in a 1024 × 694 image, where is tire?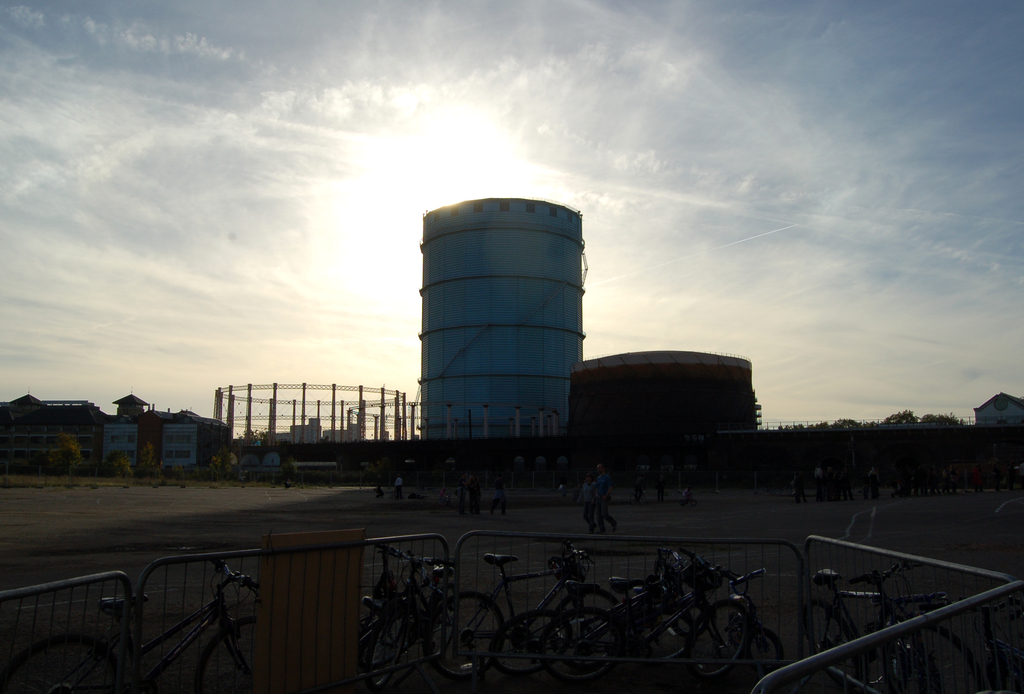
detection(548, 584, 619, 668).
